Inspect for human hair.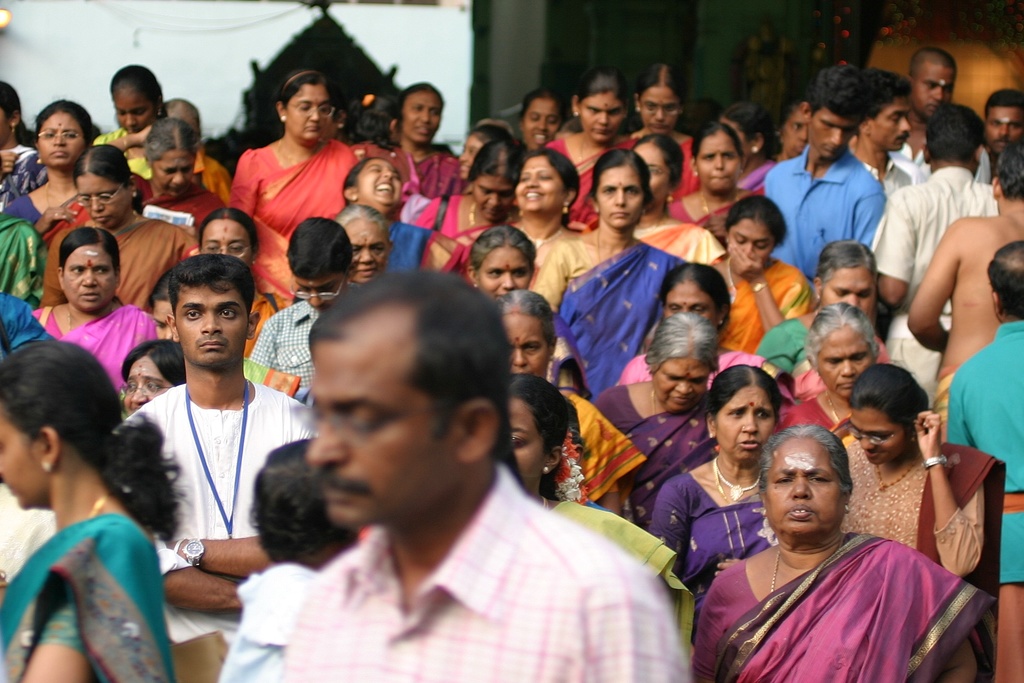
Inspection: l=466, t=220, r=541, b=274.
